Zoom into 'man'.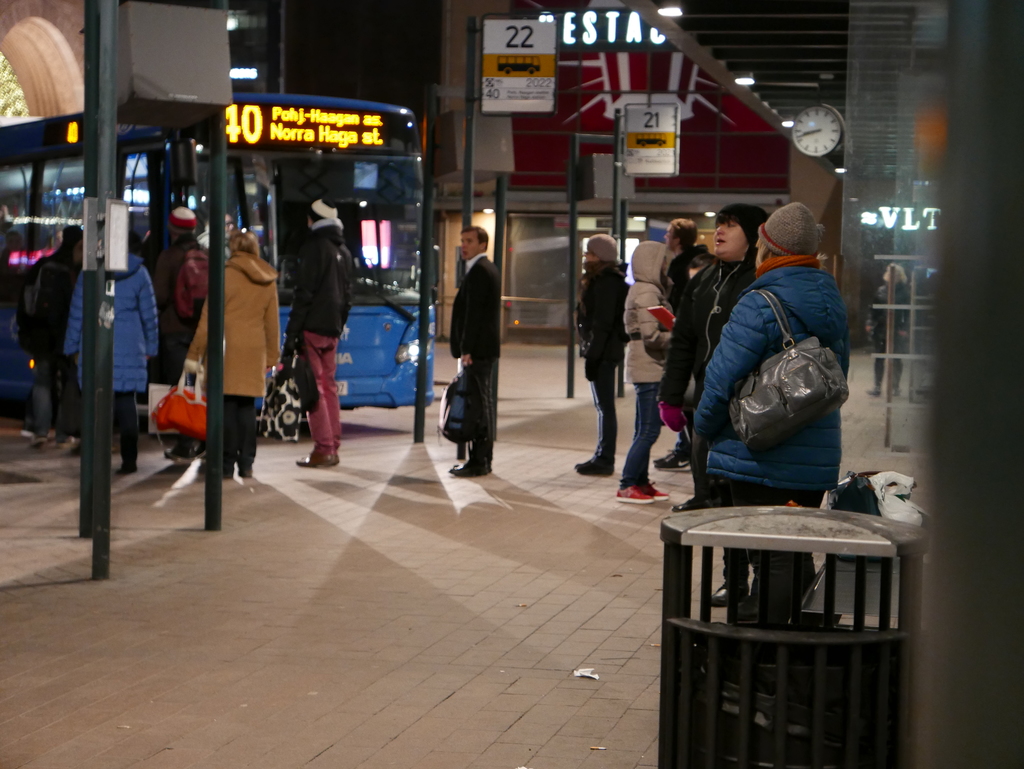
Zoom target: select_region(652, 217, 706, 474).
